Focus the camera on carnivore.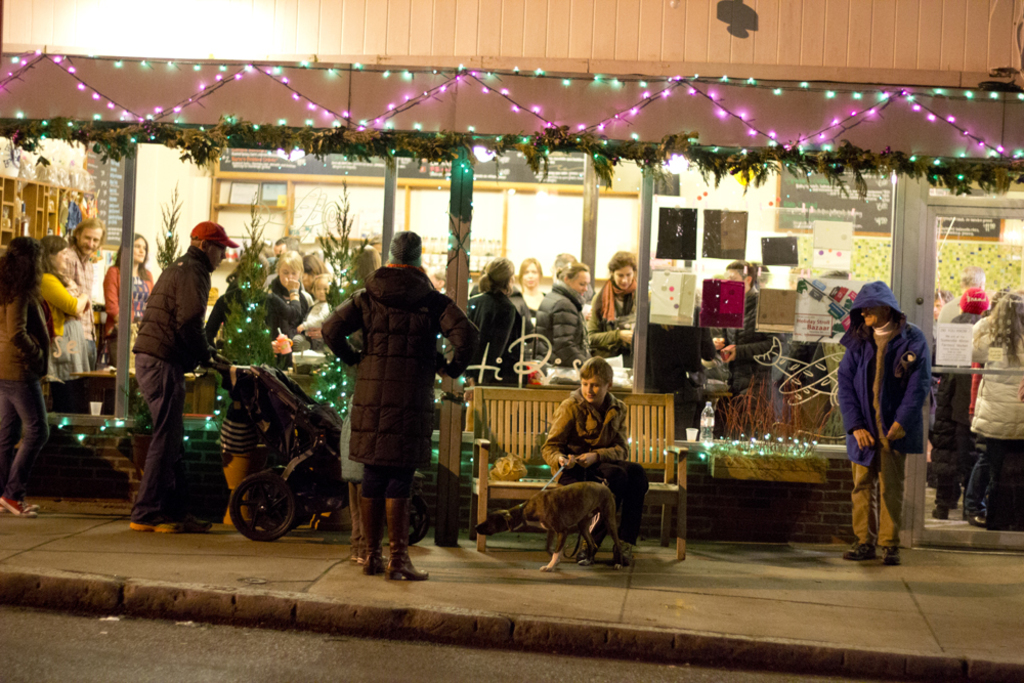
Focus region: (834,278,930,566).
